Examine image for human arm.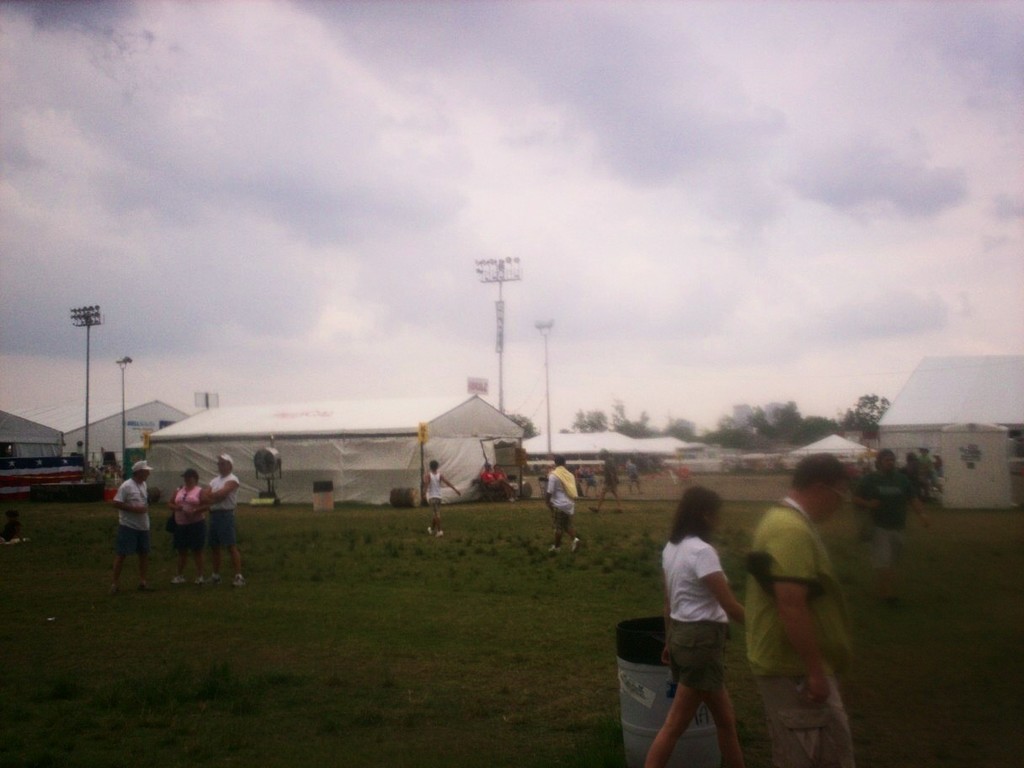
Examination result: [x1=545, y1=467, x2=559, y2=505].
